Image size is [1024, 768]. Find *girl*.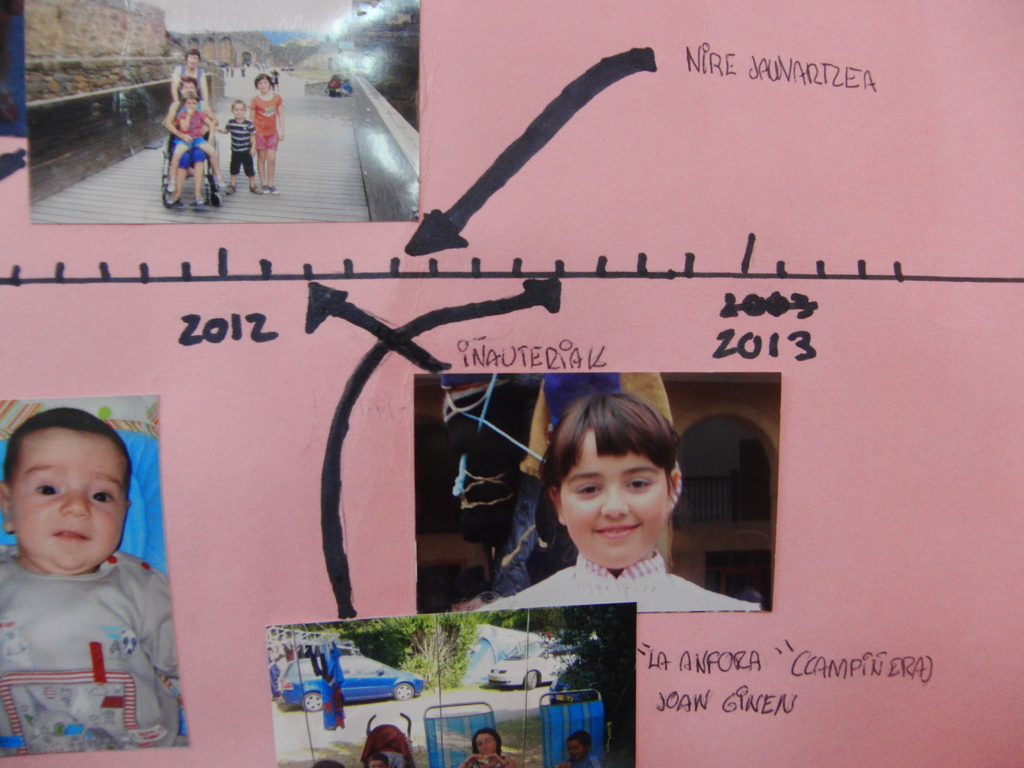
(left=244, top=70, right=288, bottom=189).
